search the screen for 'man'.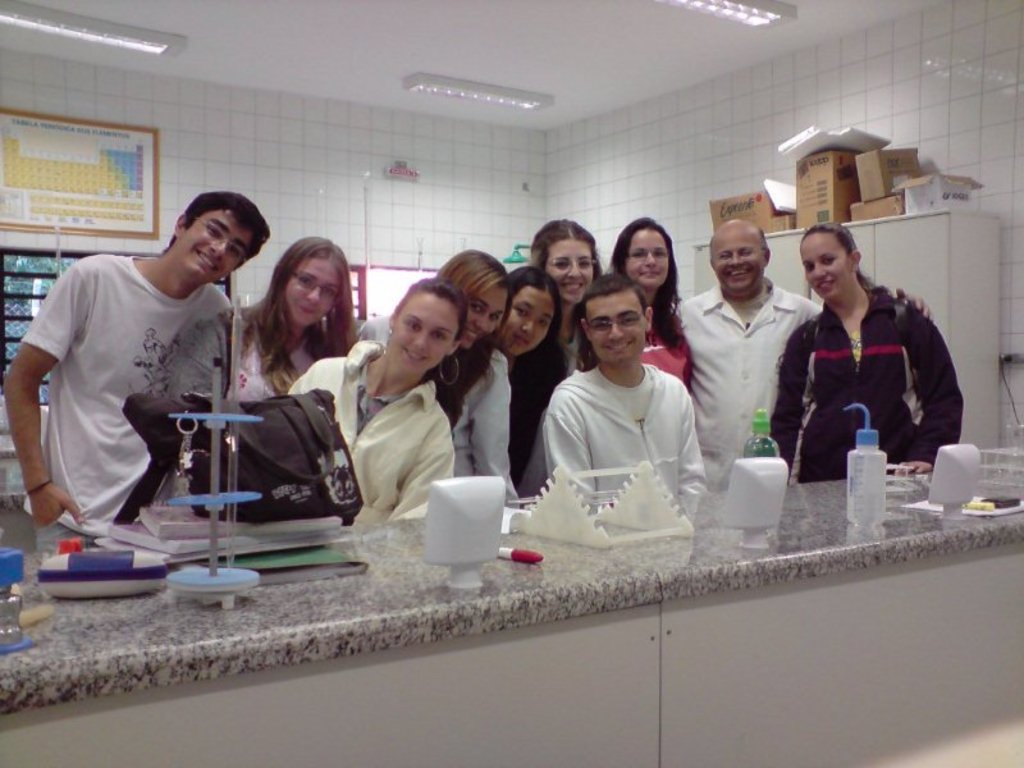
Found at (x1=672, y1=220, x2=933, y2=494).
